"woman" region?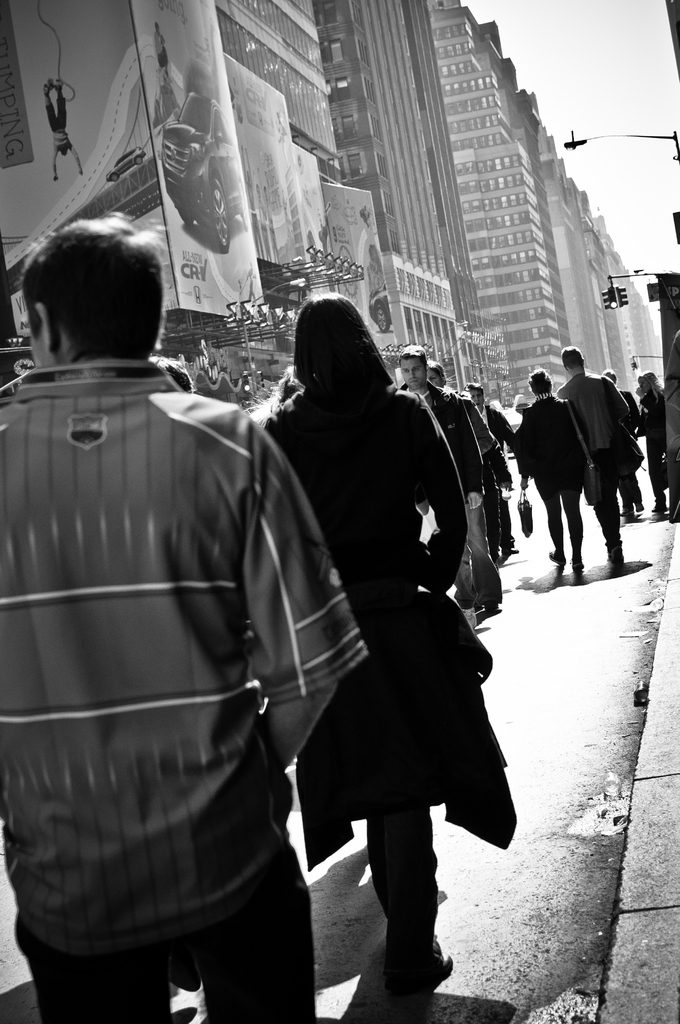
bbox=(163, 264, 464, 1008)
